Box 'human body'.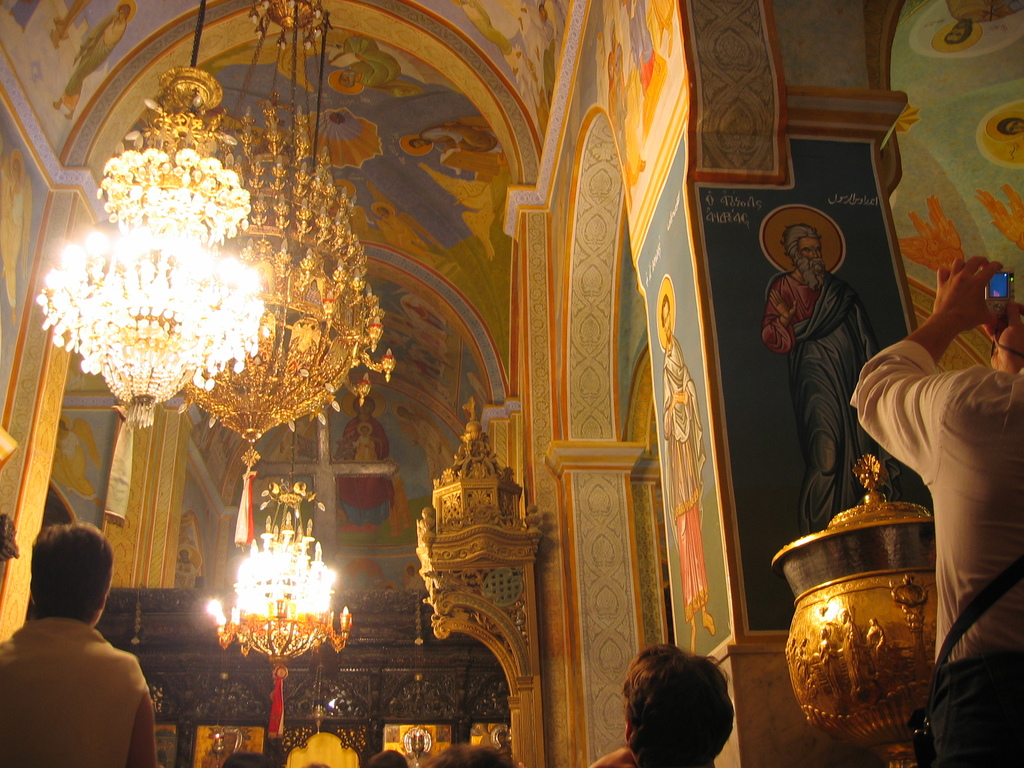
BBox(353, 424, 385, 465).
